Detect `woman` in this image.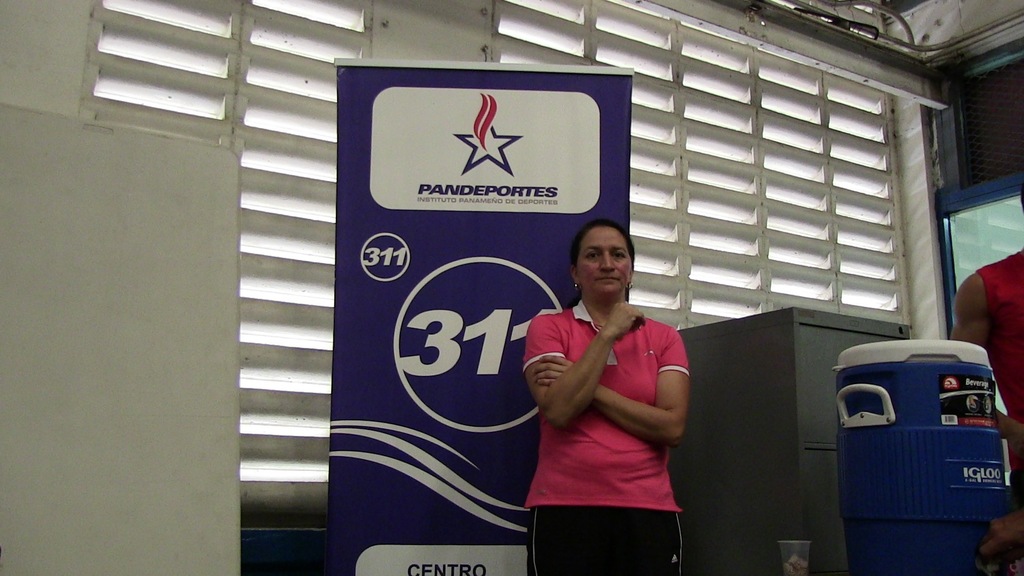
Detection: rect(518, 216, 698, 575).
